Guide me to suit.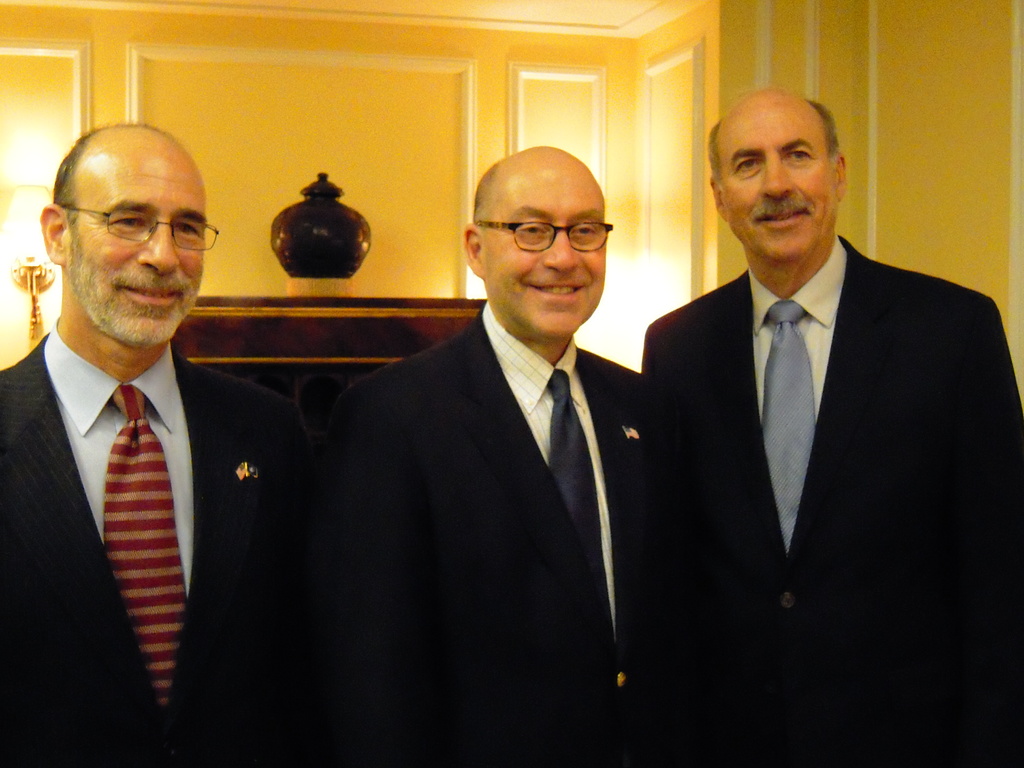
Guidance: BBox(303, 300, 661, 767).
